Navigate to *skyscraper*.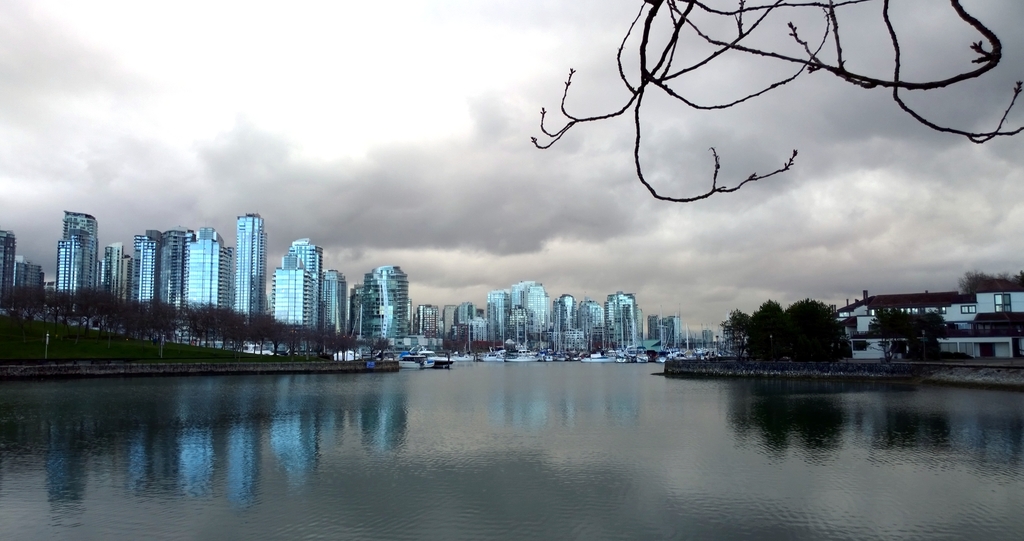
Navigation target: x1=53, y1=216, x2=95, y2=290.
